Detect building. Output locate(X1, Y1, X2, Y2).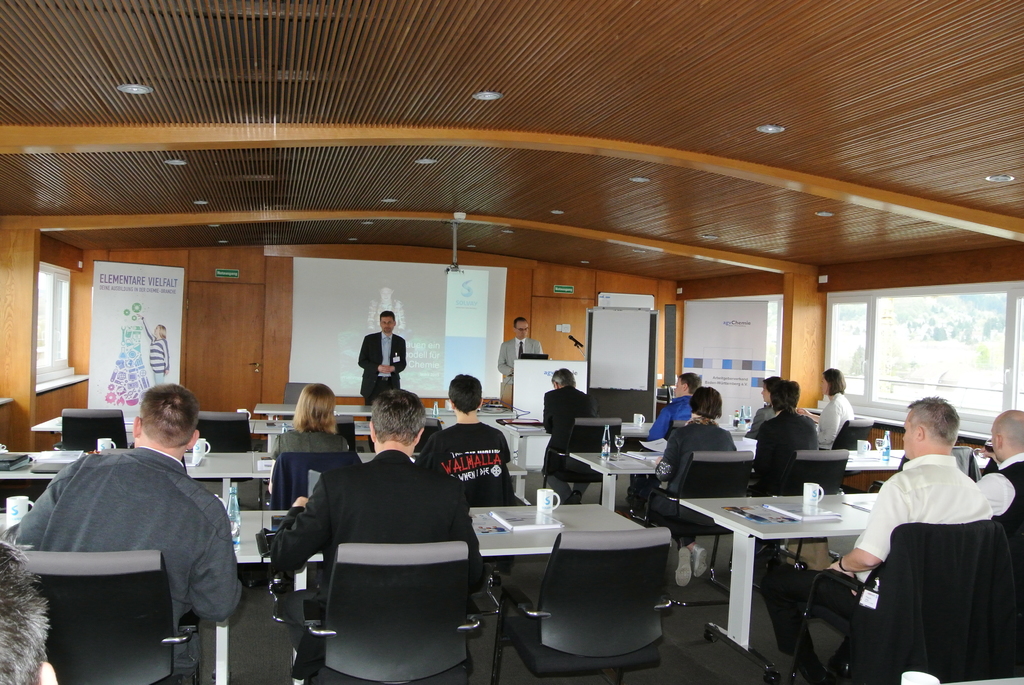
locate(0, 0, 1023, 684).
